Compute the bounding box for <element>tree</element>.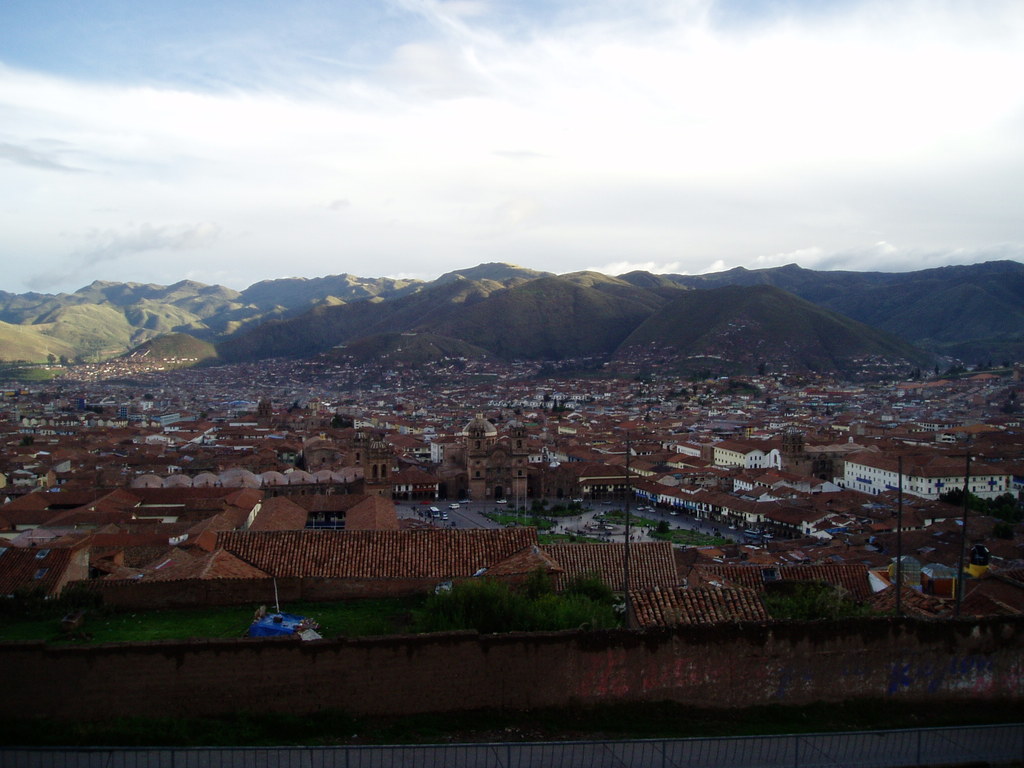
region(530, 590, 616, 634).
